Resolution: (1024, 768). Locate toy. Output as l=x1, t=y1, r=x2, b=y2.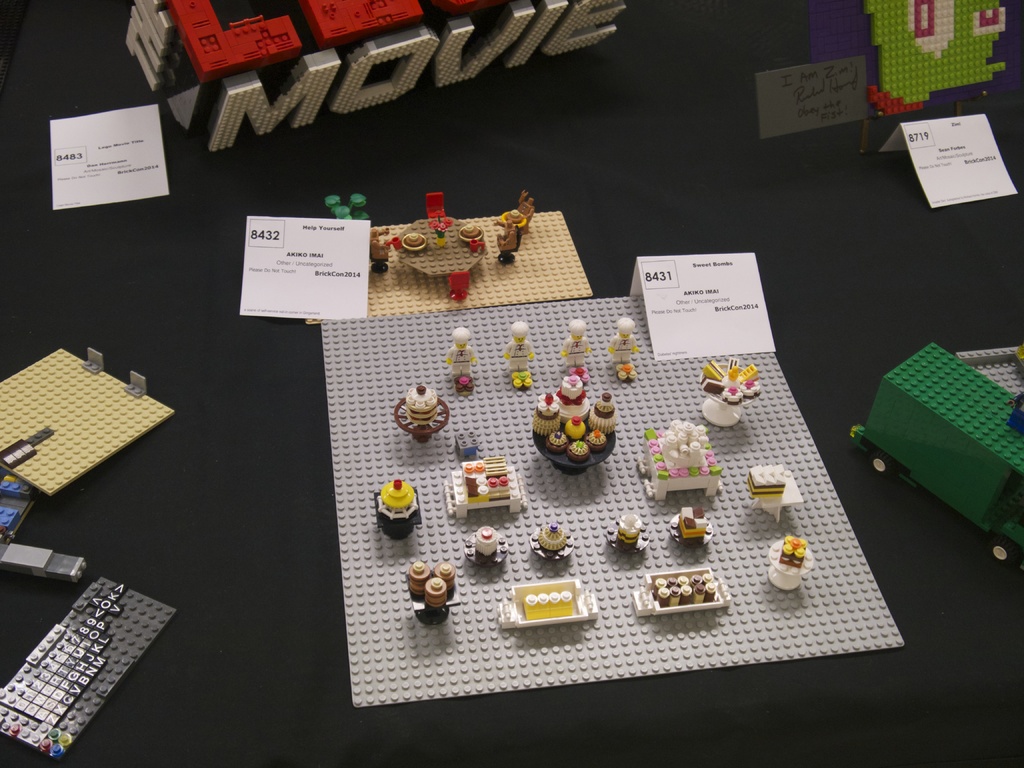
l=463, t=525, r=509, b=569.
